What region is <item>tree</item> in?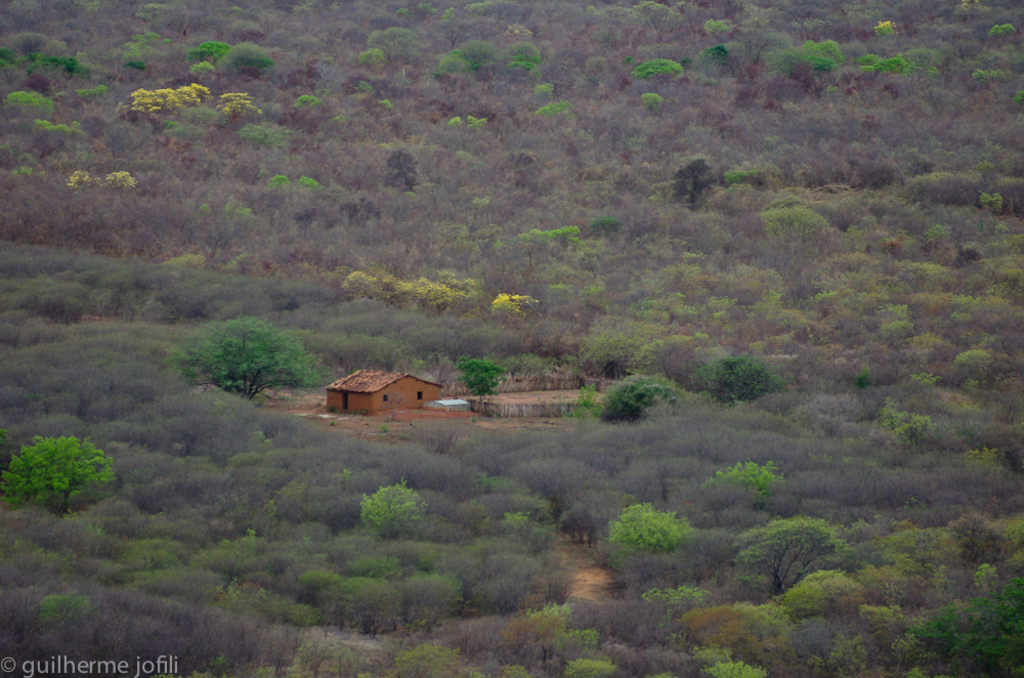
bbox=(732, 509, 851, 599).
